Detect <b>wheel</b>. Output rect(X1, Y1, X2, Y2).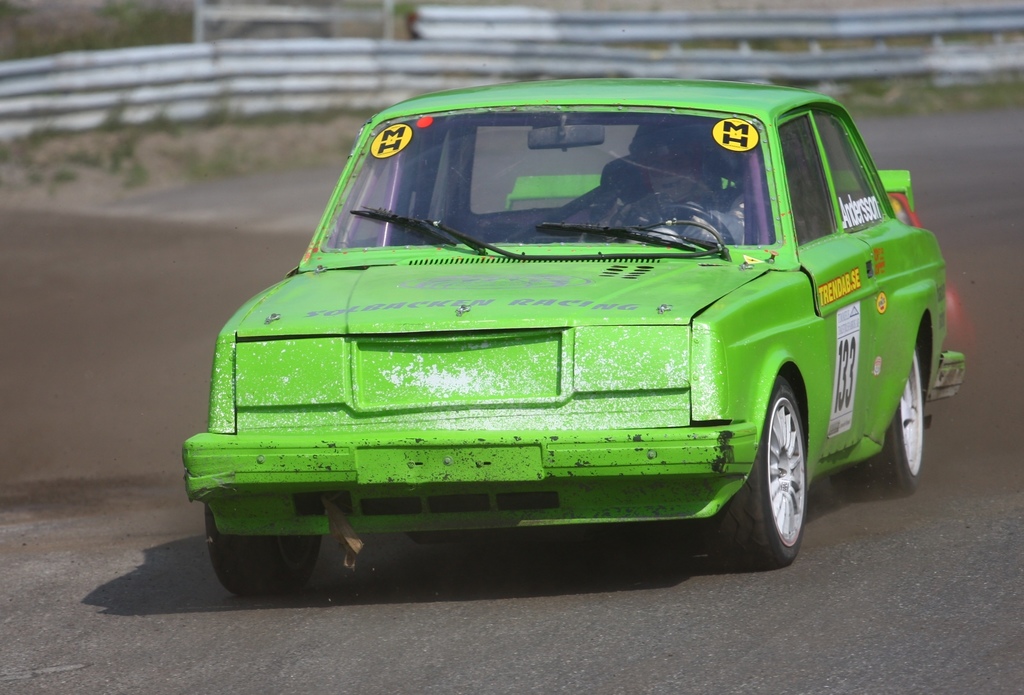
rect(877, 333, 935, 501).
